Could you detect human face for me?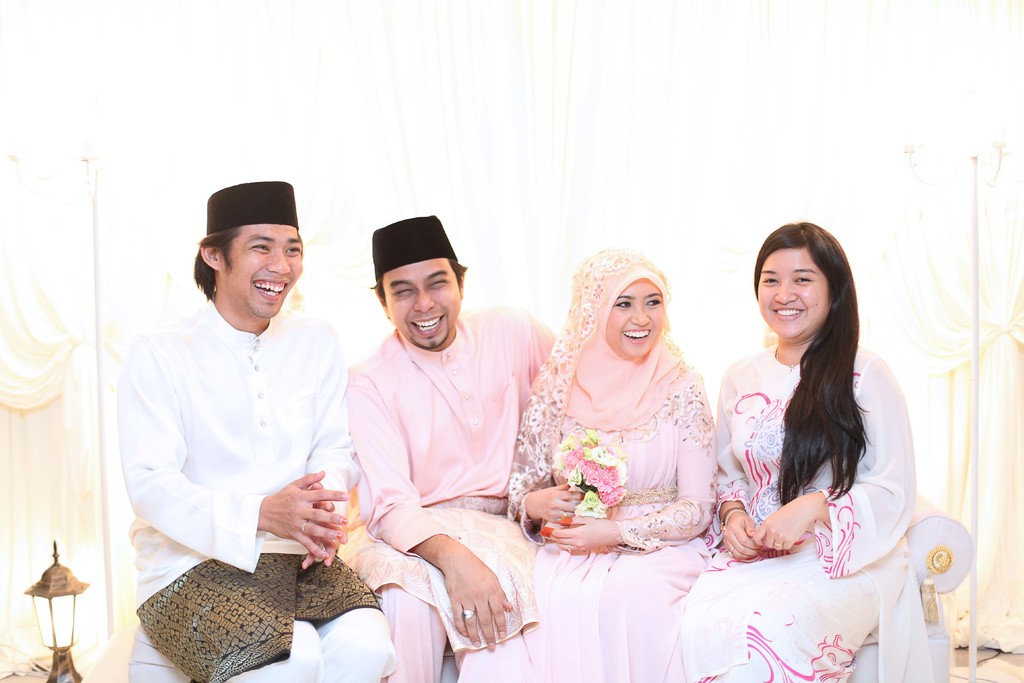
Detection result: left=222, top=225, right=302, bottom=318.
